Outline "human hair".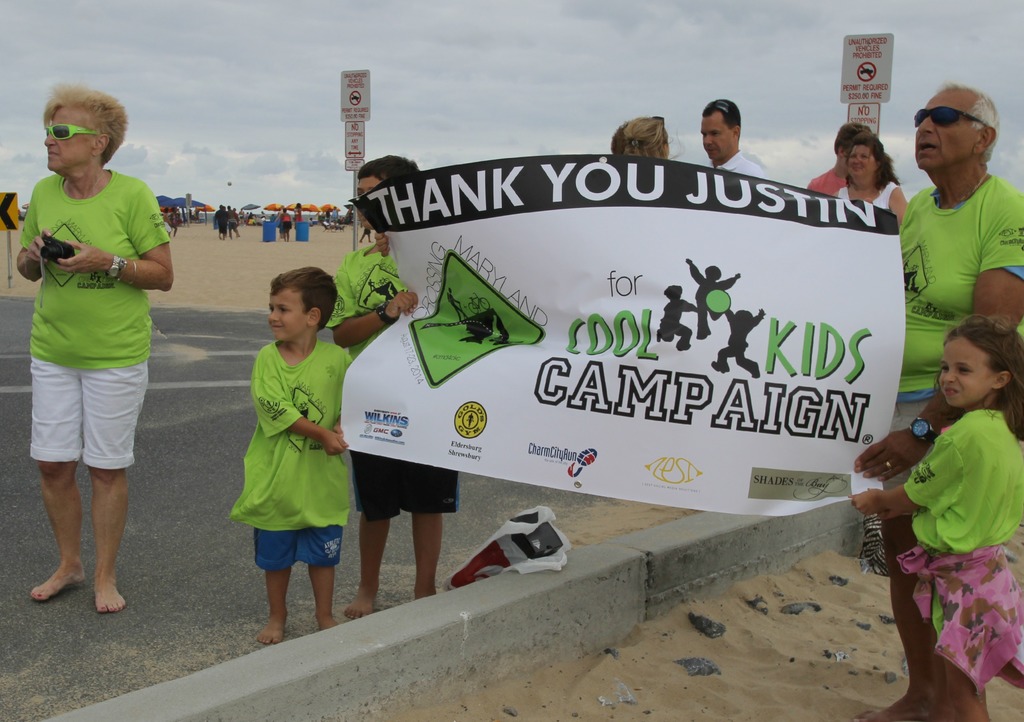
Outline: {"left": 829, "top": 122, "right": 871, "bottom": 154}.
